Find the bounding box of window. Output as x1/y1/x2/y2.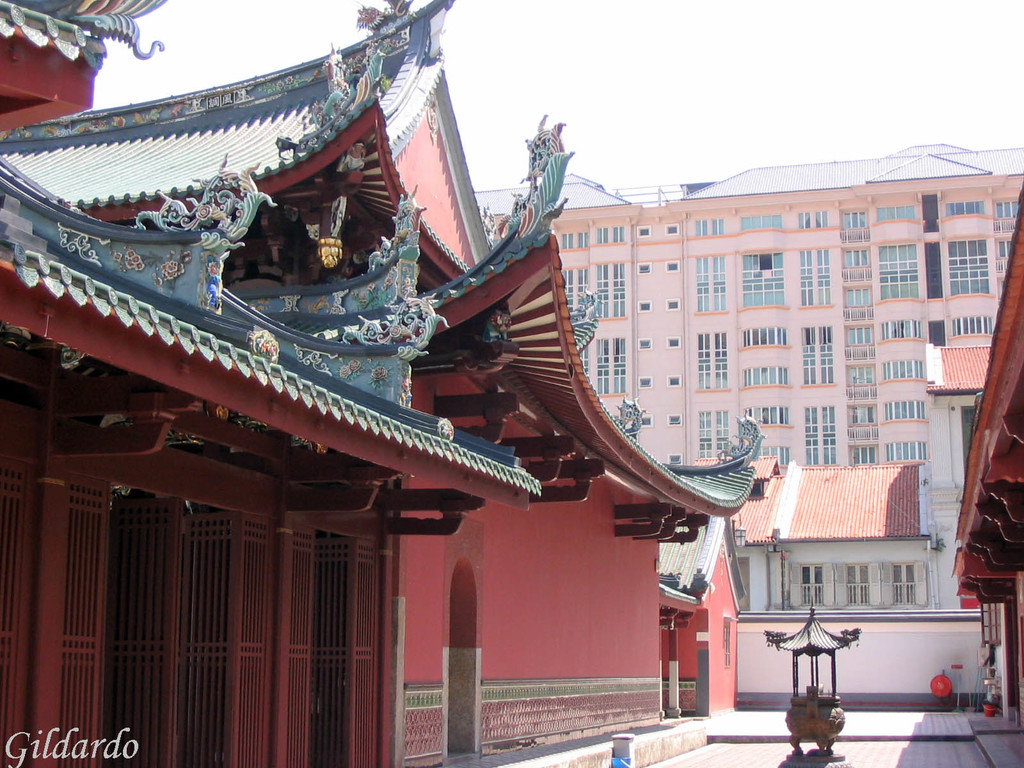
950/310/995/338.
